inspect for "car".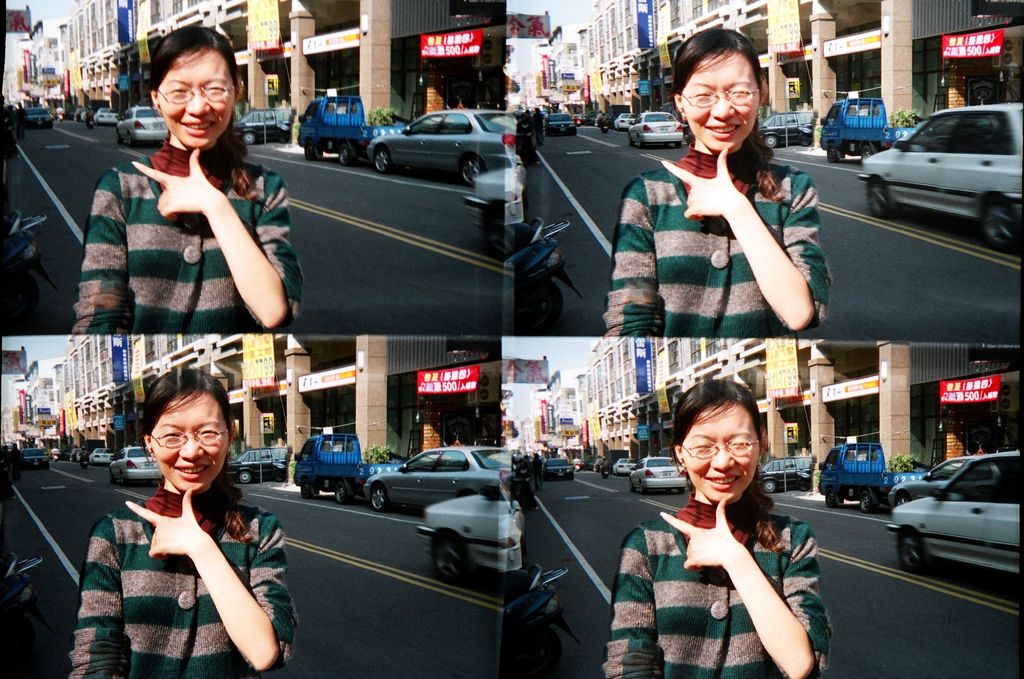
Inspection: 894/448/1018/583.
